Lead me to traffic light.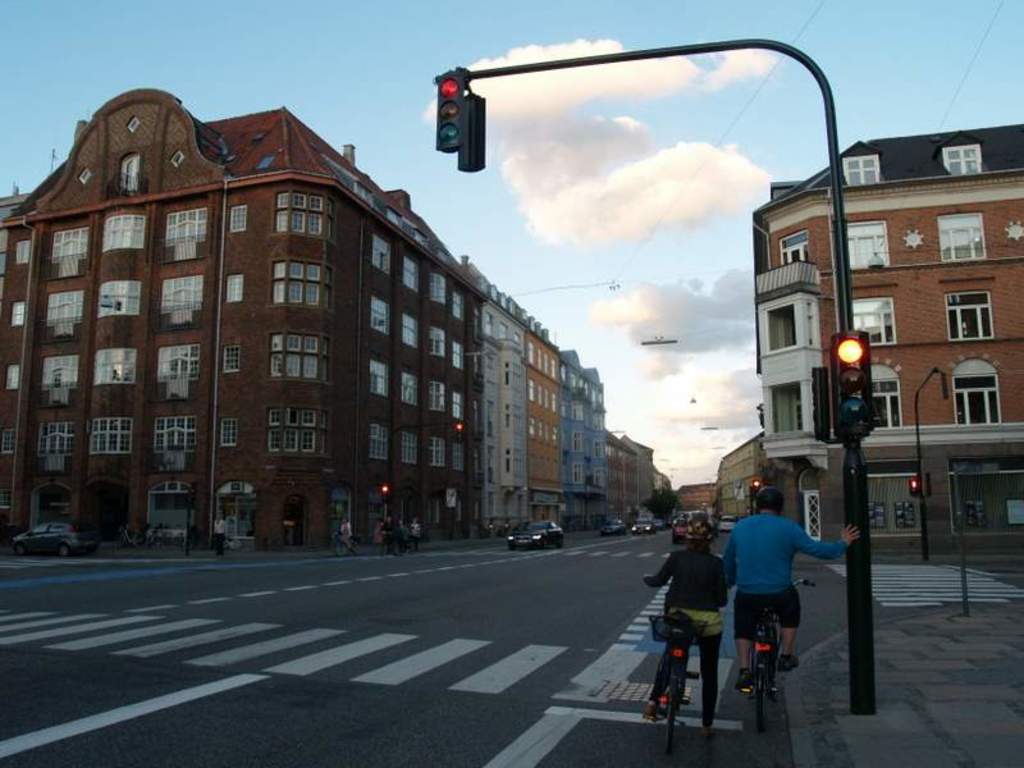
Lead to x1=909 y1=477 x2=920 y2=495.
